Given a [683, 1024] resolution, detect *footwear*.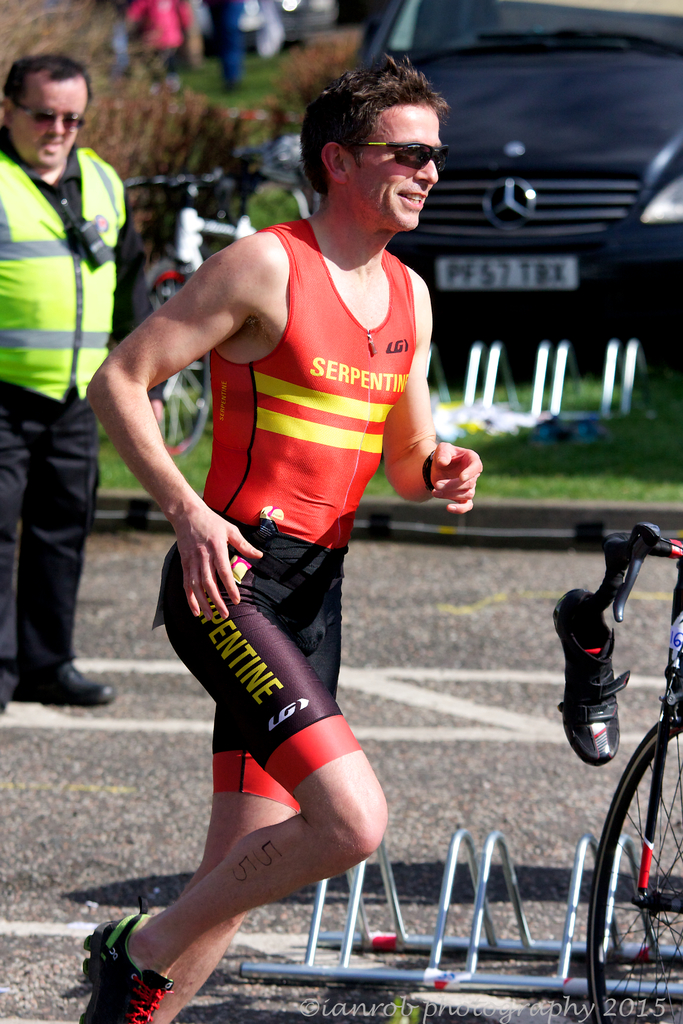
bbox=[17, 662, 115, 703].
